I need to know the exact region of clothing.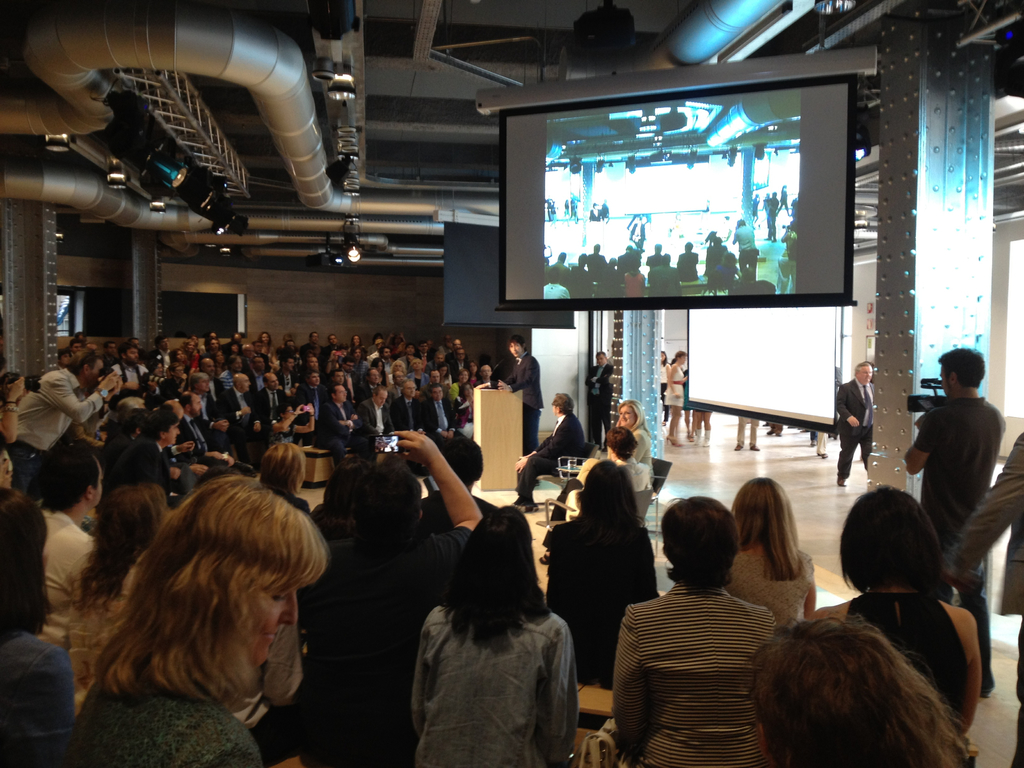
Region: (left=191, top=390, right=218, bottom=440).
